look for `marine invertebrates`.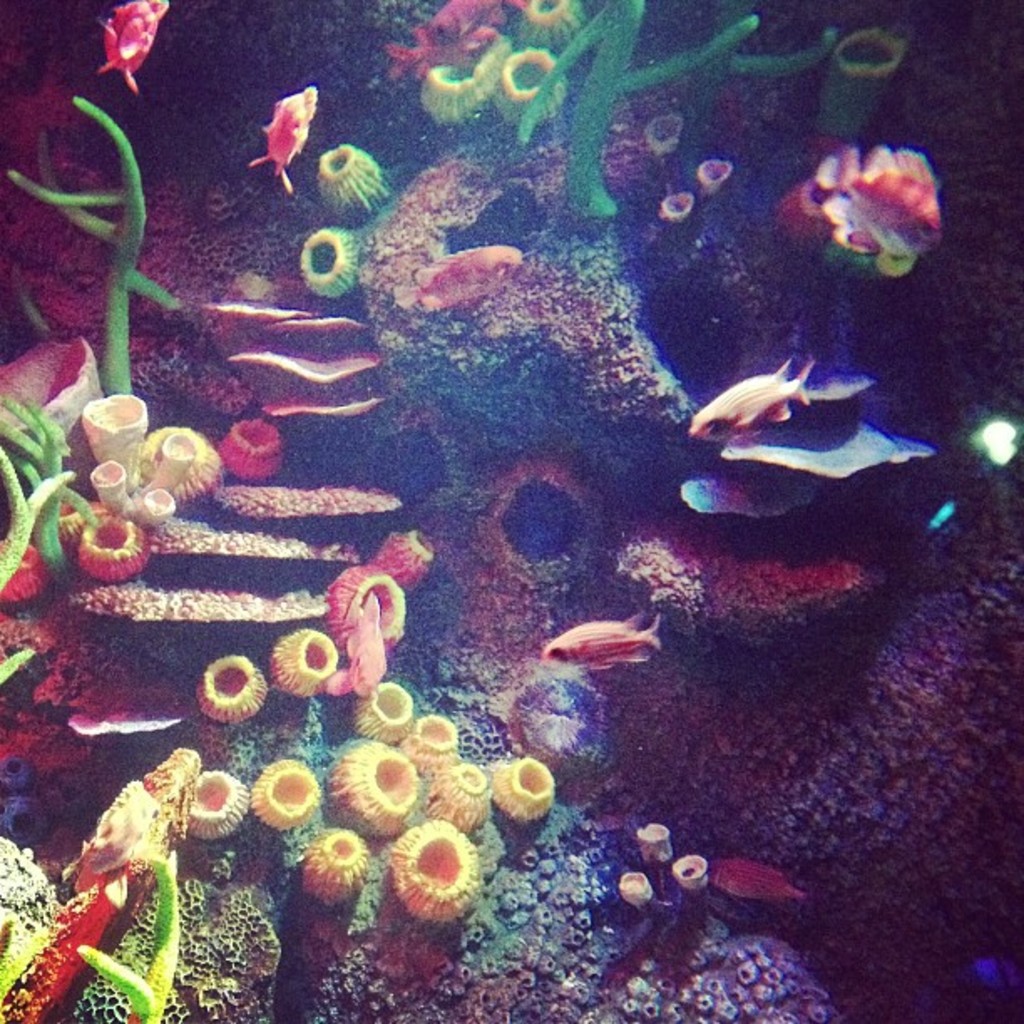
Found: 345/673/422/740.
